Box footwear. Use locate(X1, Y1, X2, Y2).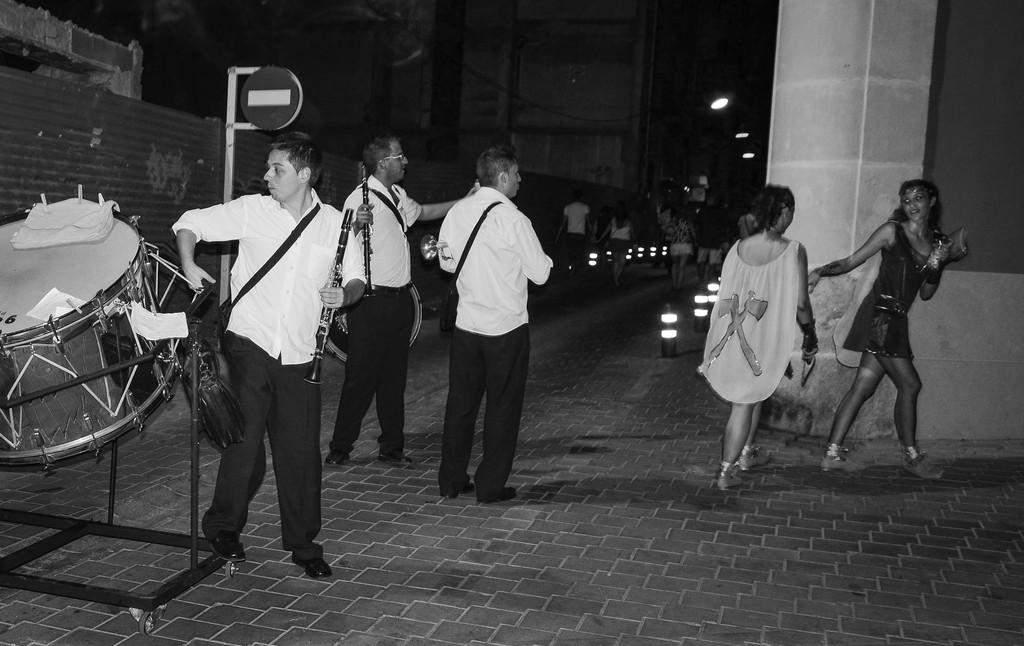
locate(480, 483, 515, 506).
